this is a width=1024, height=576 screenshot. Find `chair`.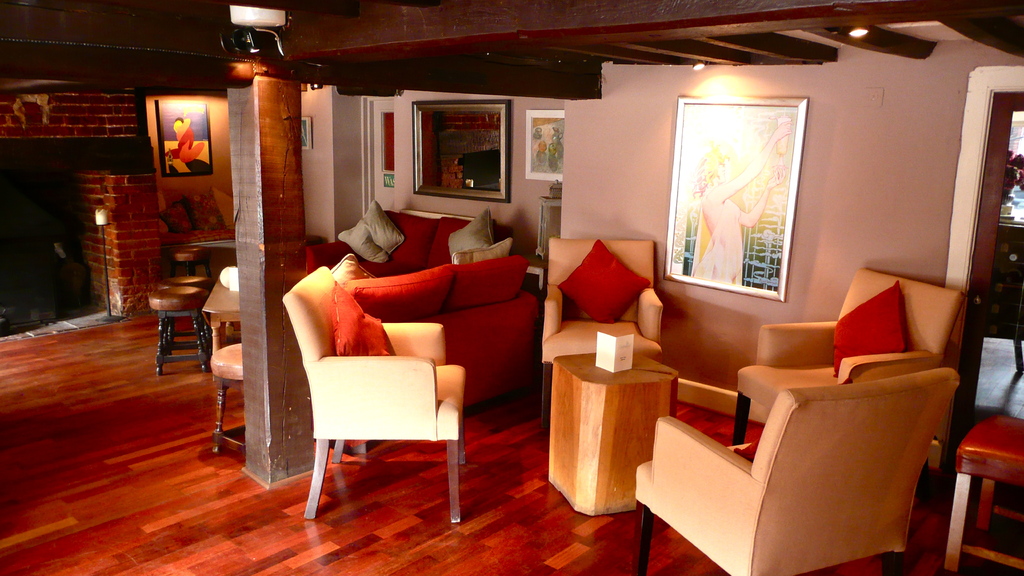
Bounding box: crop(159, 272, 196, 356).
